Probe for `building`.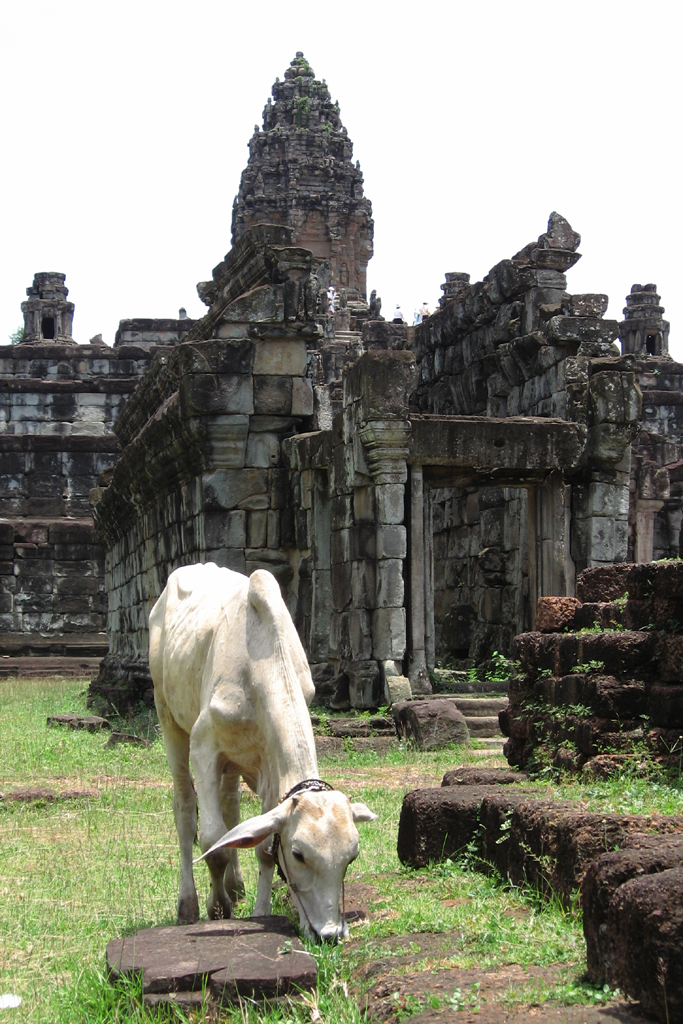
Probe result: crop(0, 51, 682, 722).
